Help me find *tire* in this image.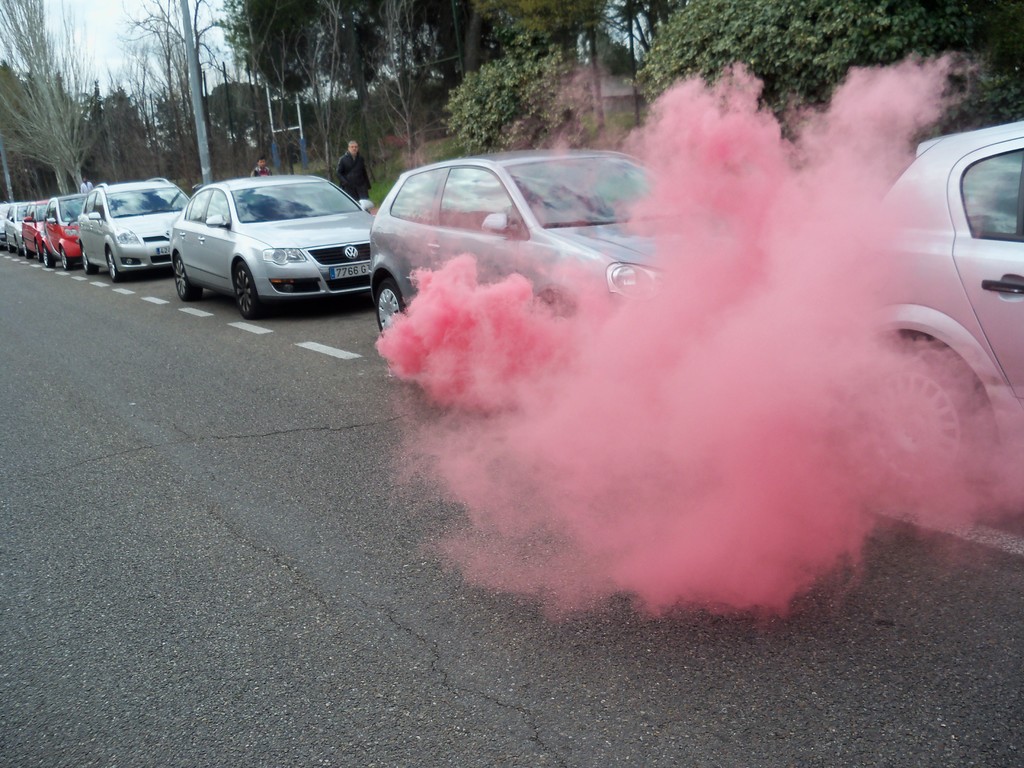
Found it: pyautogui.locateOnScreen(33, 241, 37, 262).
